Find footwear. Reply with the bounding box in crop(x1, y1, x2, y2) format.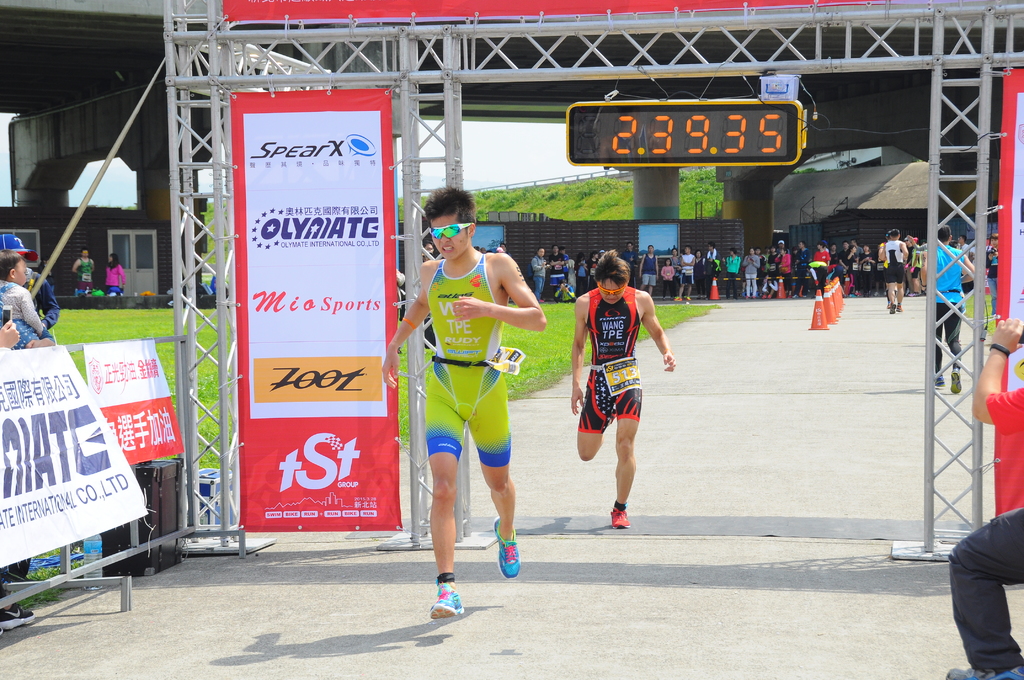
crop(945, 660, 1023, 679).
